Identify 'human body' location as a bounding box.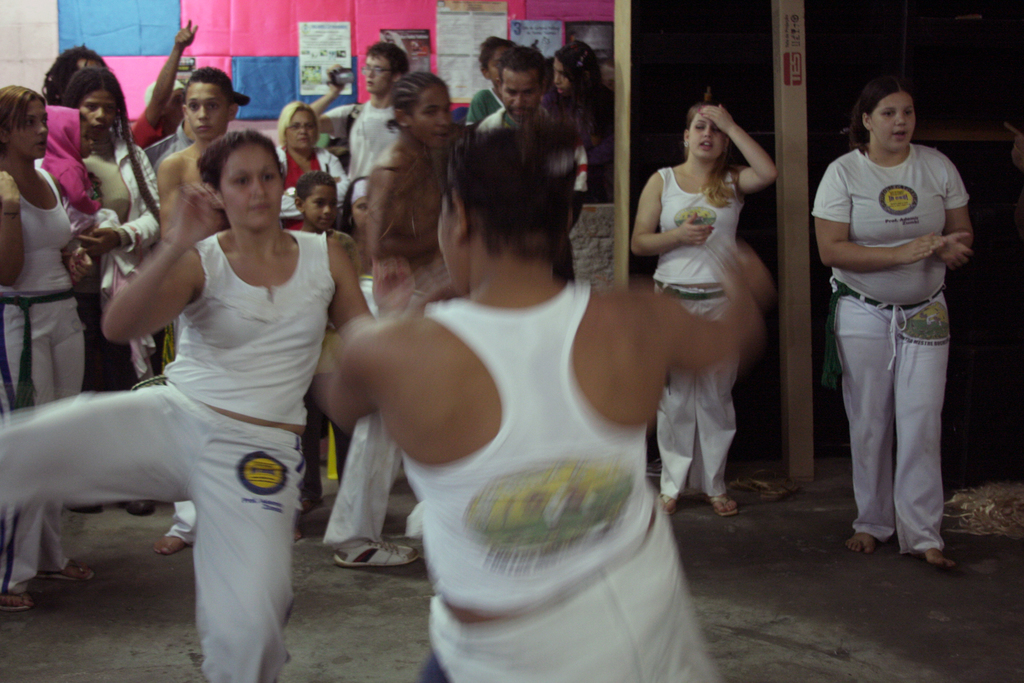
353/136/739/666.
